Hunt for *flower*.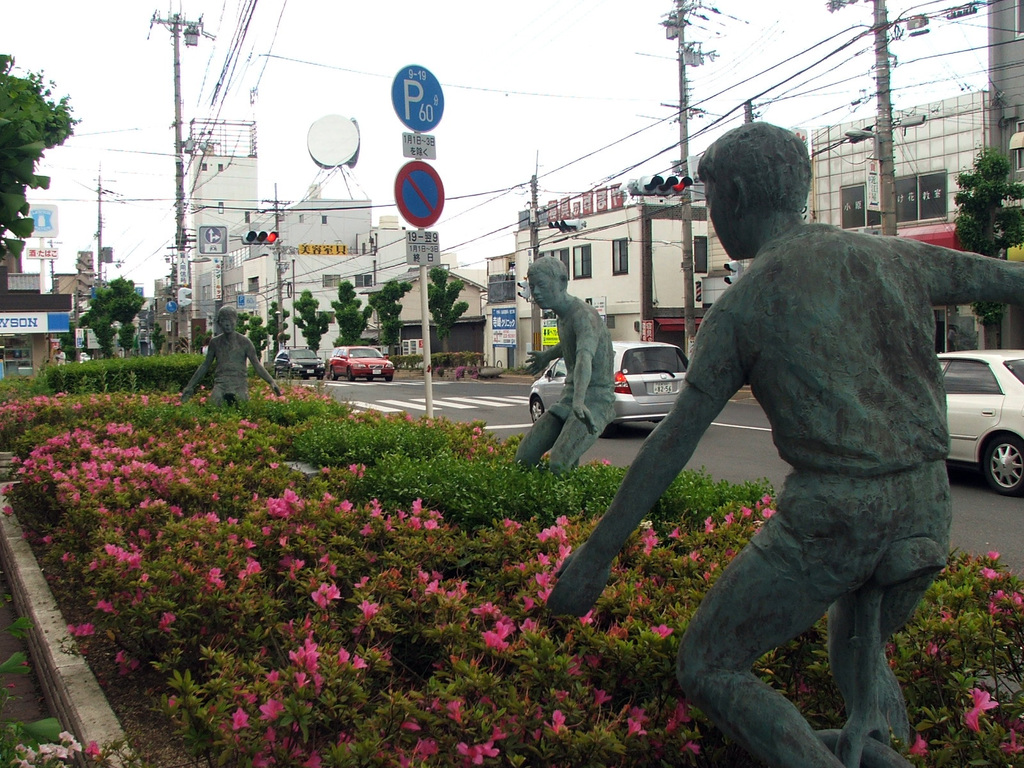
Hunted down at bbox=(348, 461, 365, 484).
